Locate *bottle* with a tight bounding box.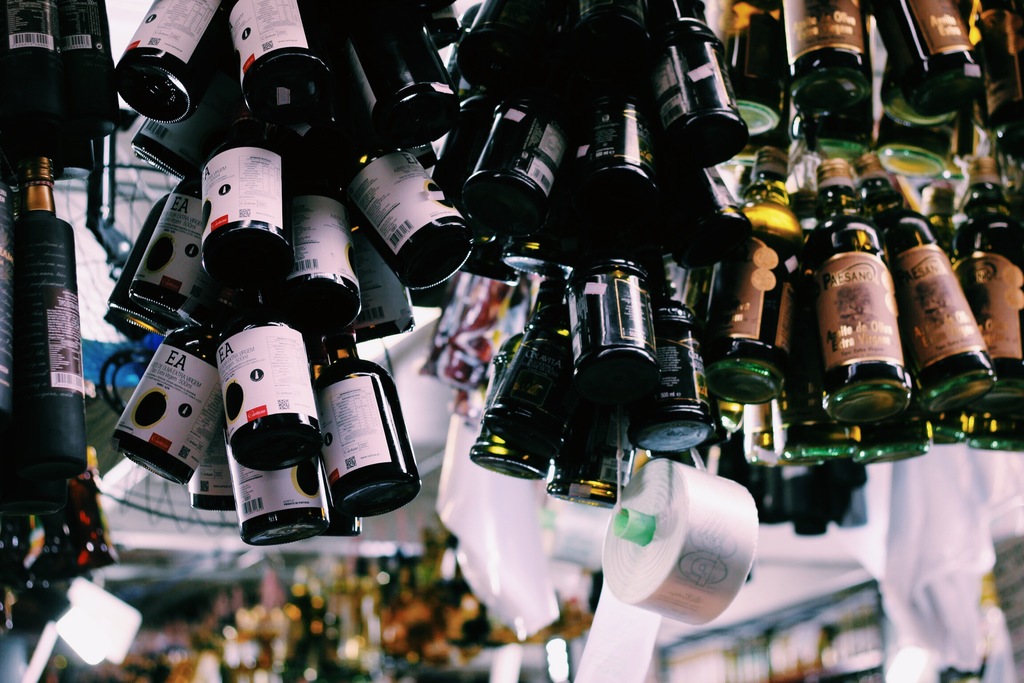
221:449:326:552.
